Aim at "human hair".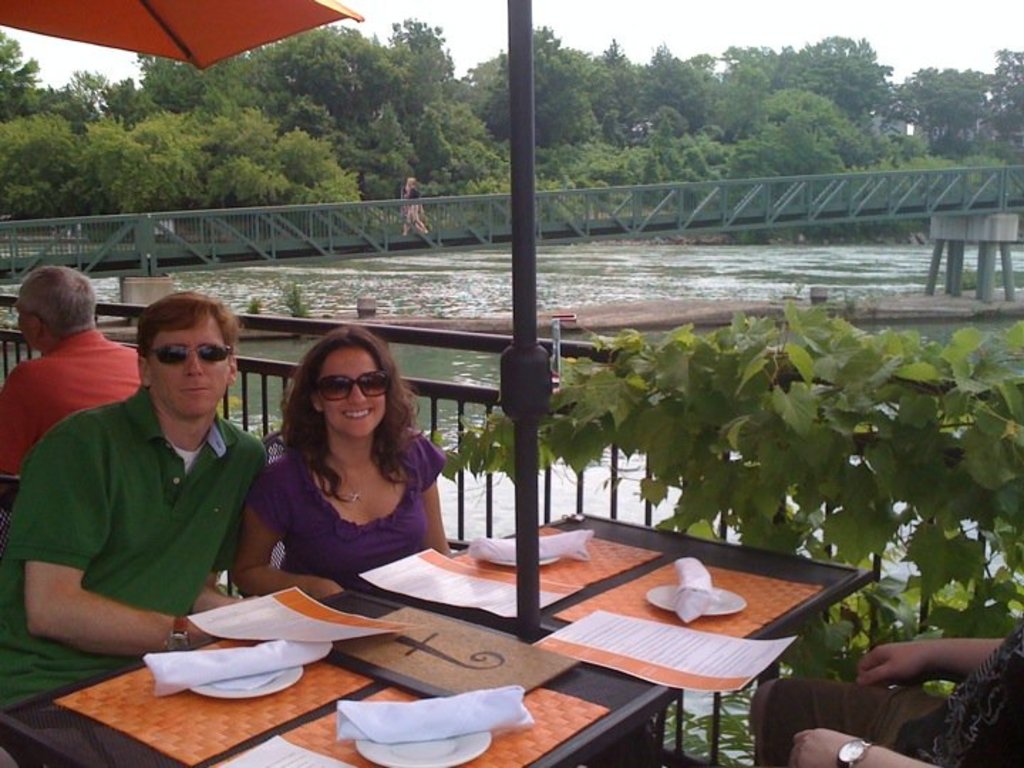
Aimed at [x1=277, y1=337, x2=407, y2=499].
